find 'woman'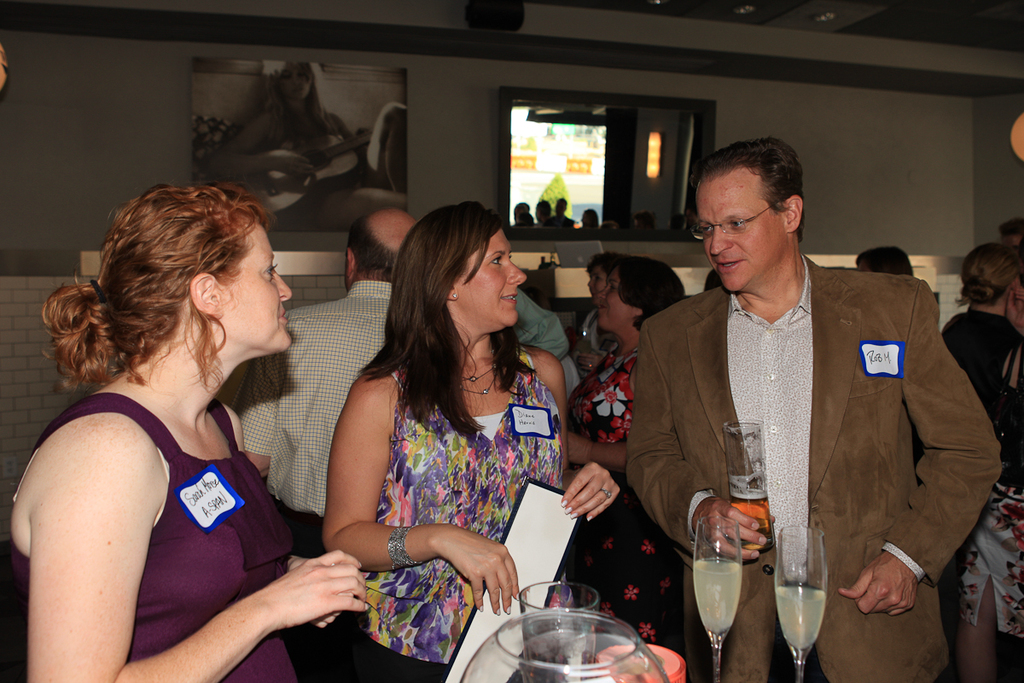
BBox(556, 256, 691, 656)
